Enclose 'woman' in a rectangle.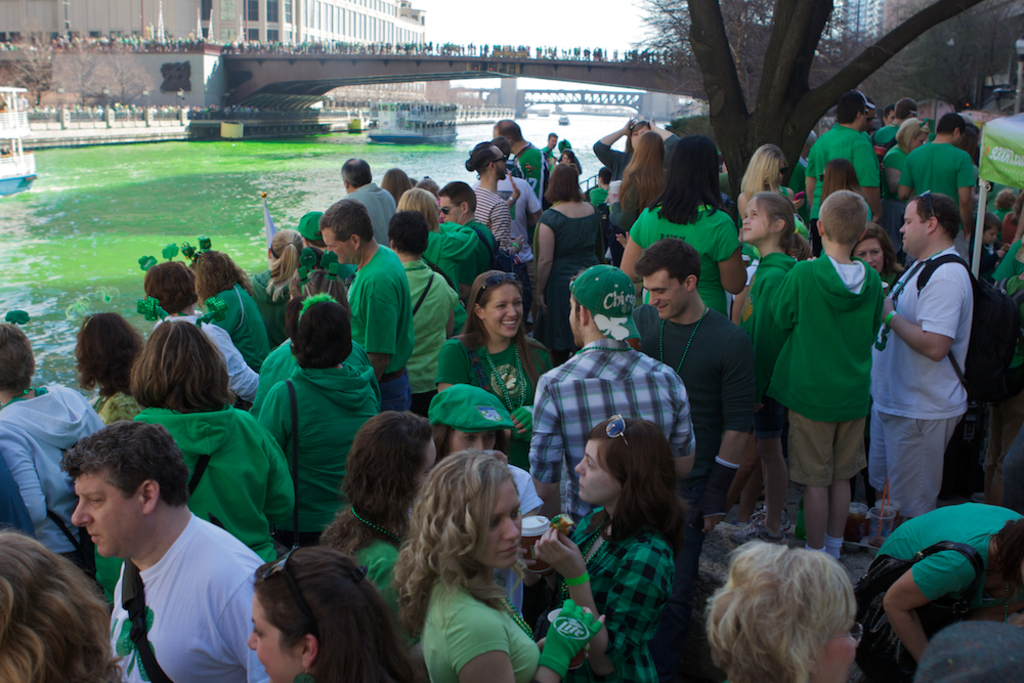
[left=535, top=416, right=692, bottom=682].
